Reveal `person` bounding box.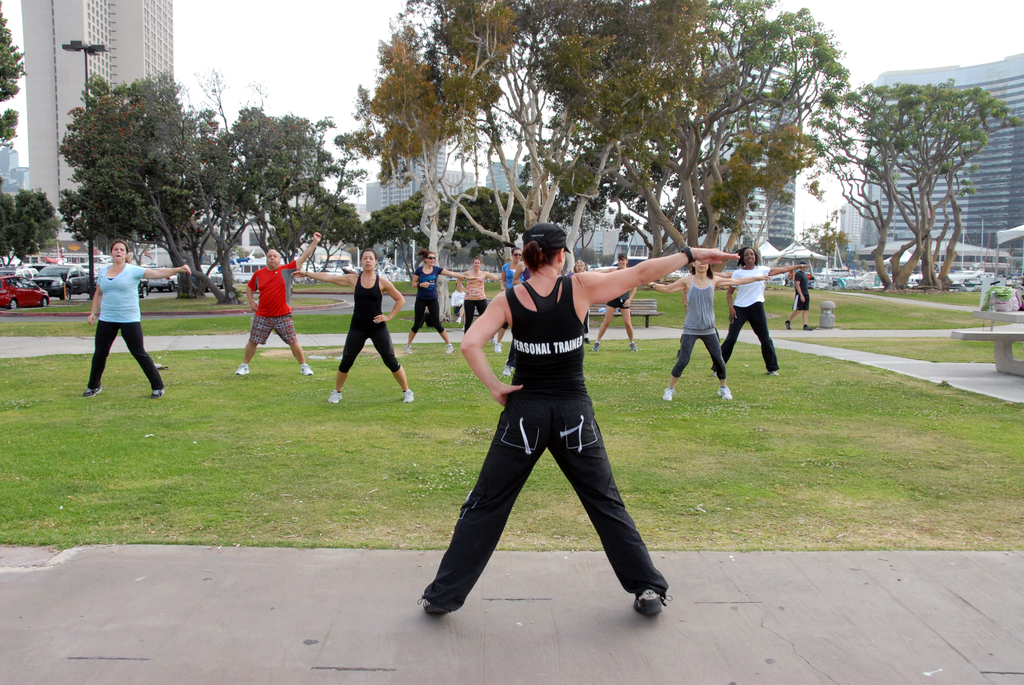
Revealed: bbox=[556, 256, 588, 274].
